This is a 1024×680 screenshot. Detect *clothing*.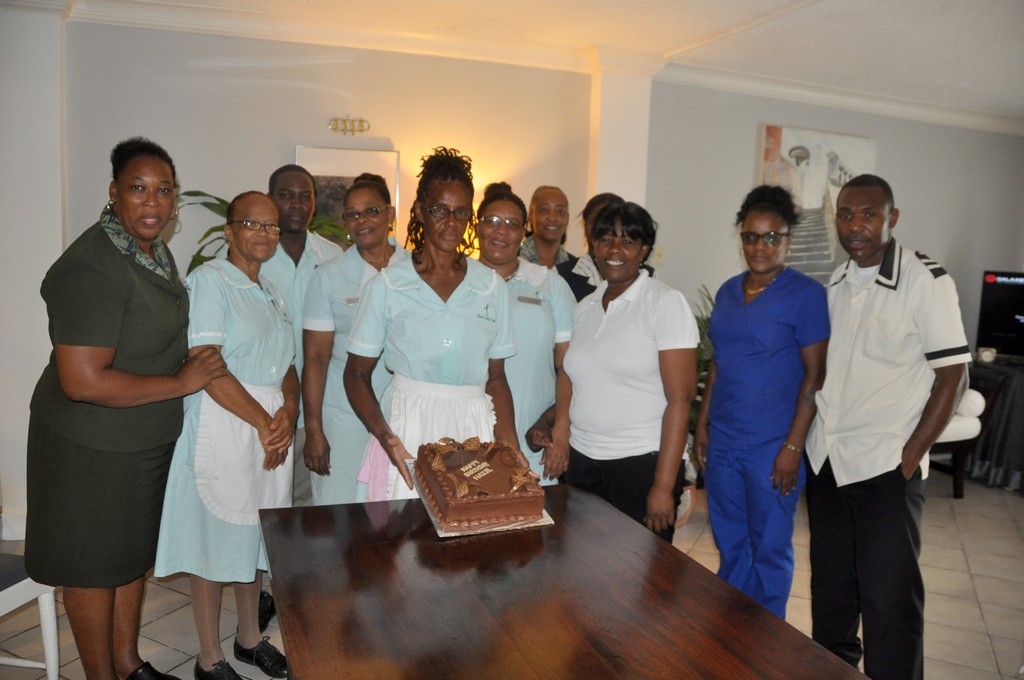
bbox=[567, 236, 706, 528].
